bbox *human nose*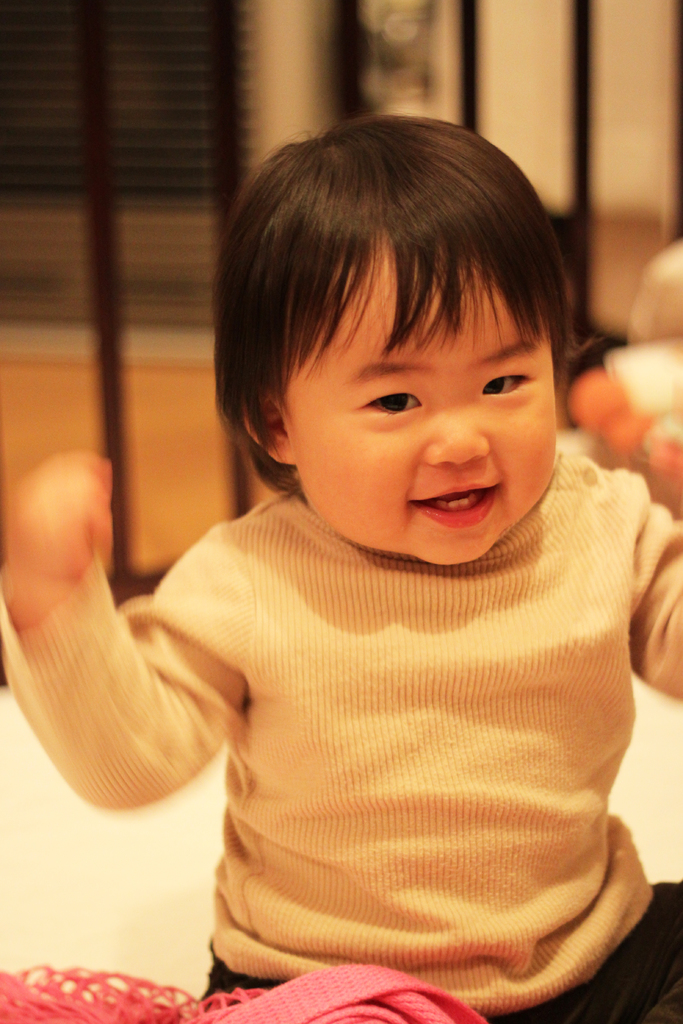
[425, 405, 495, 467]
